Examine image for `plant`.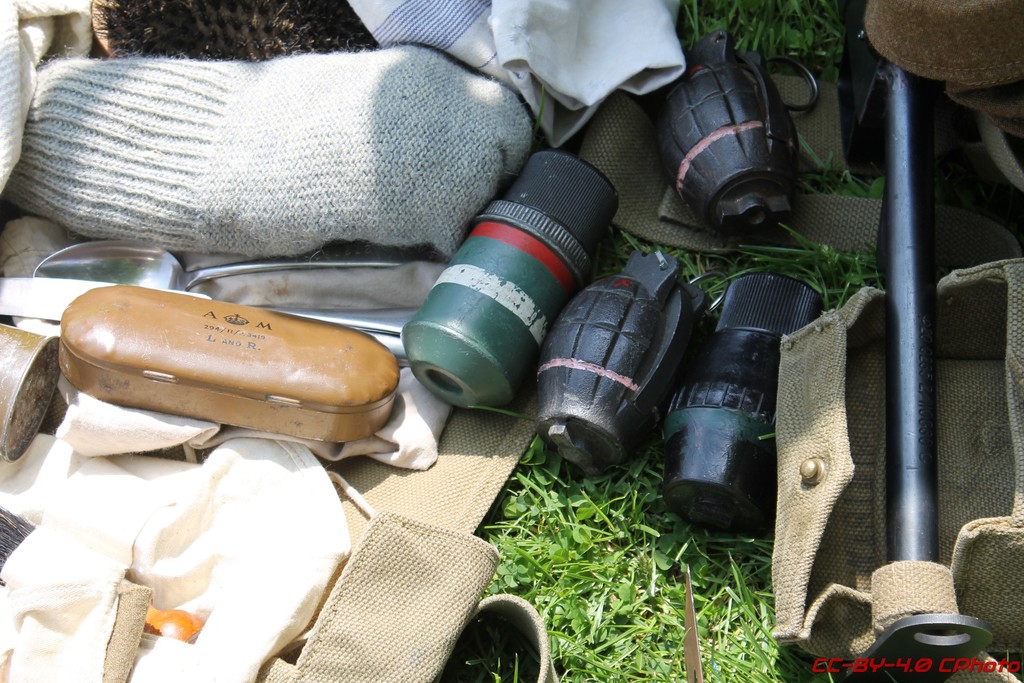
Examination result: [781,138,888,215].
